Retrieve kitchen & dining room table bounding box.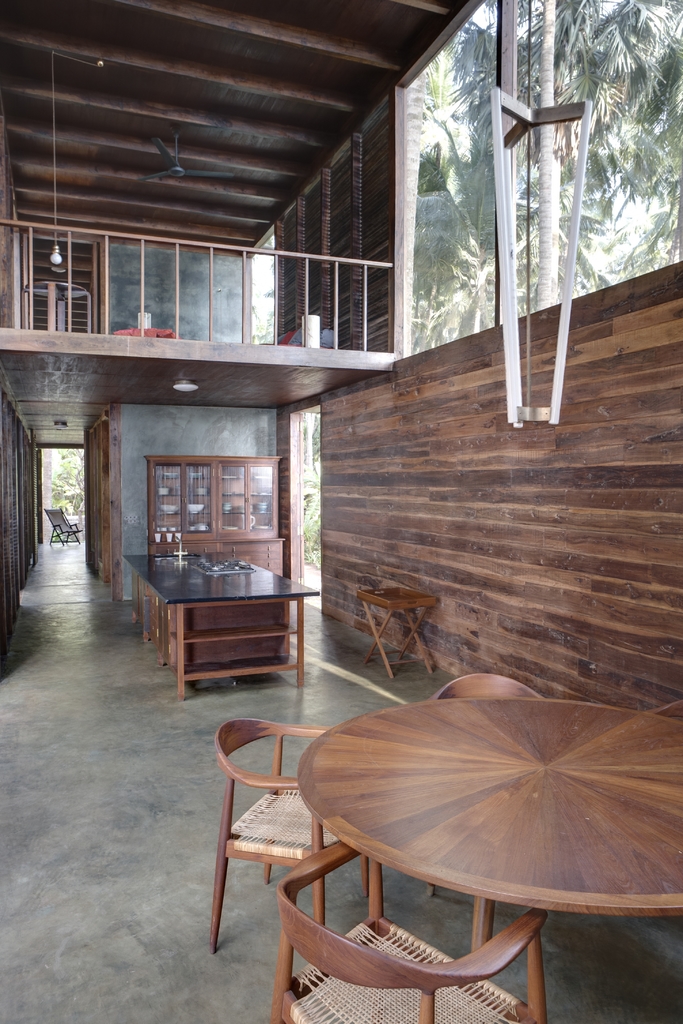
Bounding box: detection(259, 694, 653, 991).
